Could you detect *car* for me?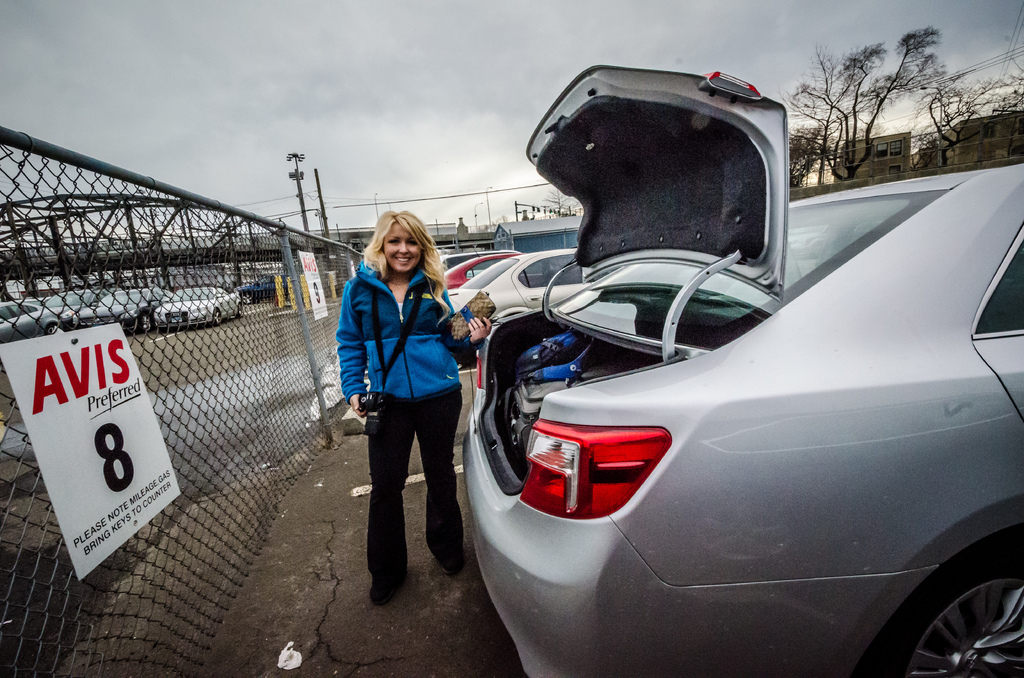
Detection result: <box>147,282,242,326</box>.
